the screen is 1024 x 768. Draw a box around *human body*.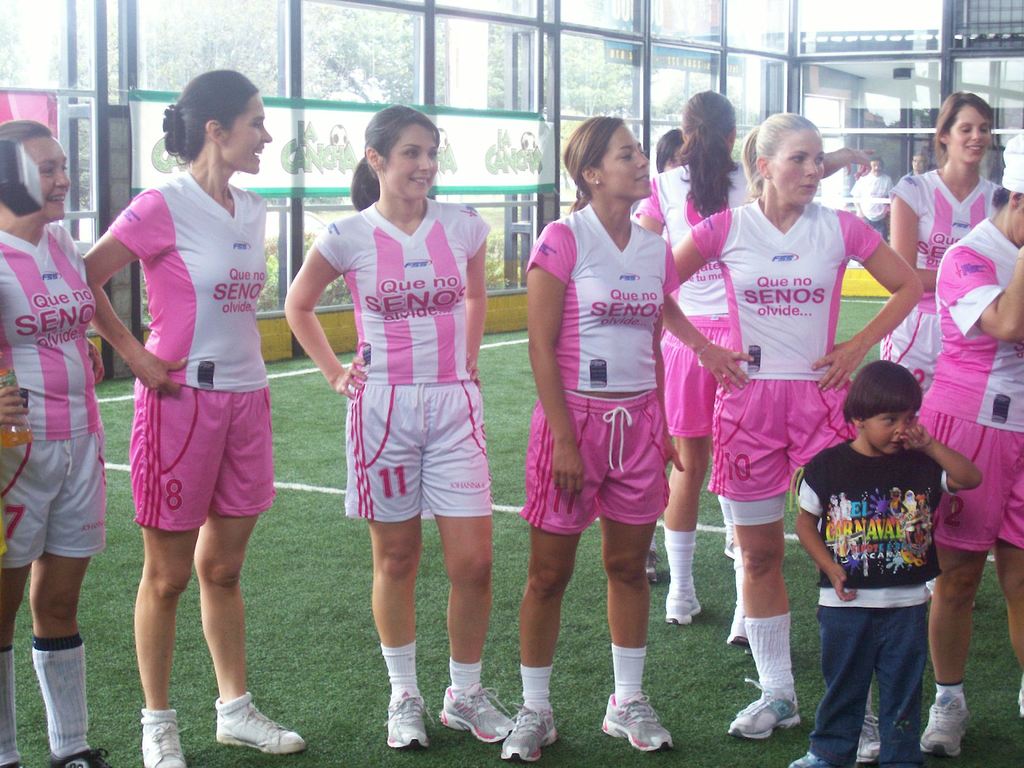
<bbox>0, 223, 113, 767</bbox>.
